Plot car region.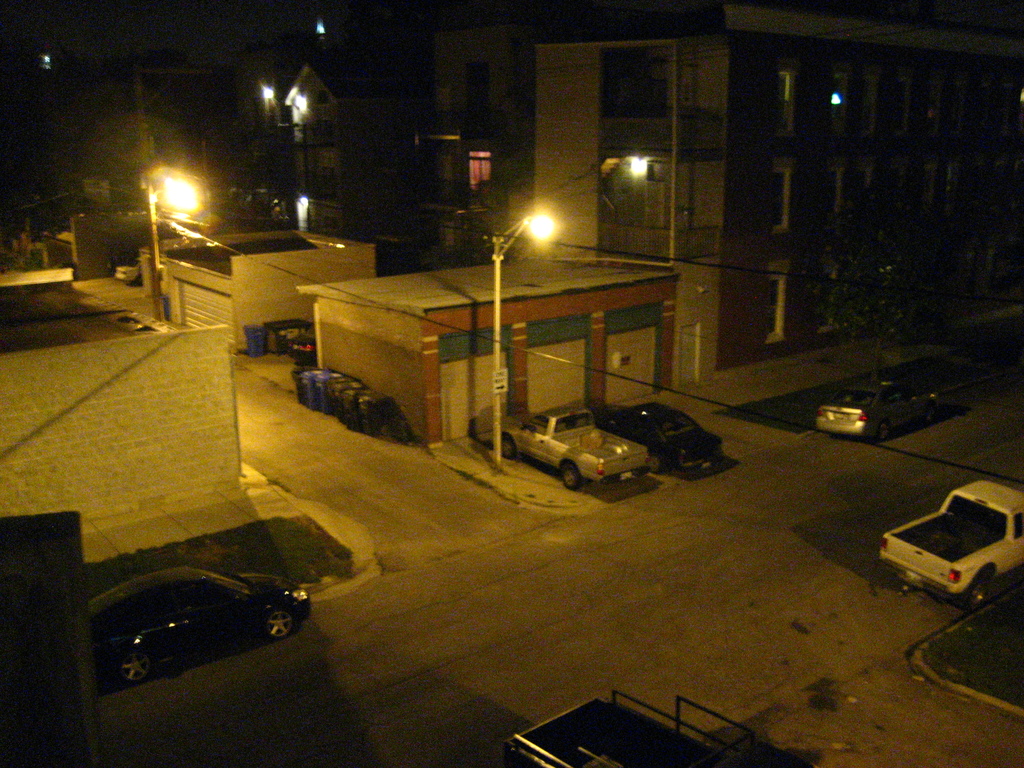
Plotted at [left=602, top=403, right=725, bottom=473].
